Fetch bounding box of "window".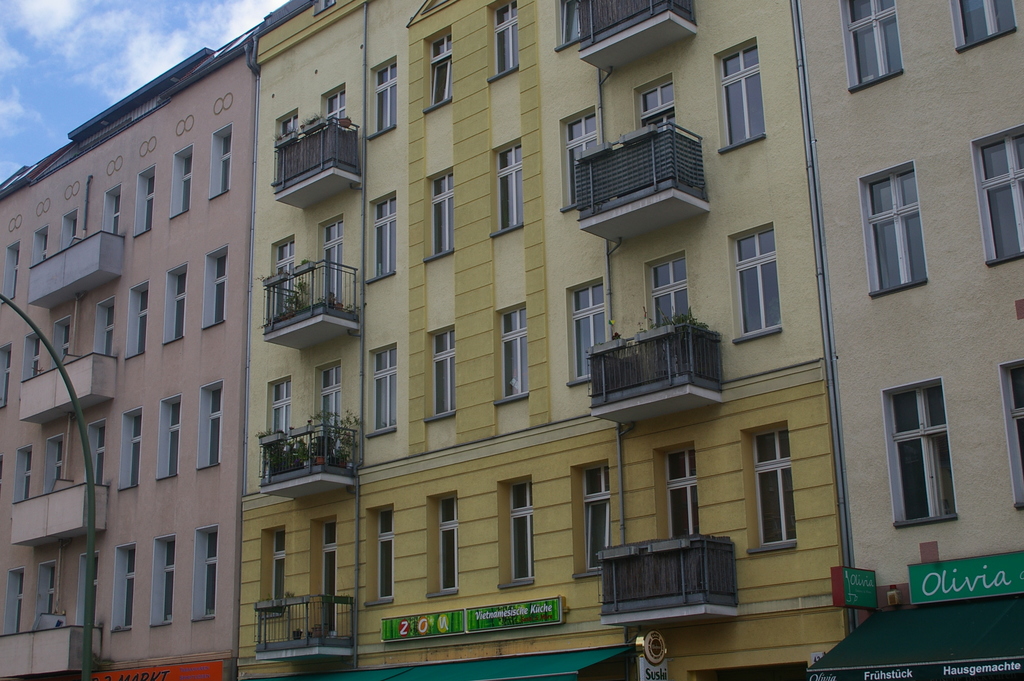
Bbox: select_region(163, 265, 187, 345).
